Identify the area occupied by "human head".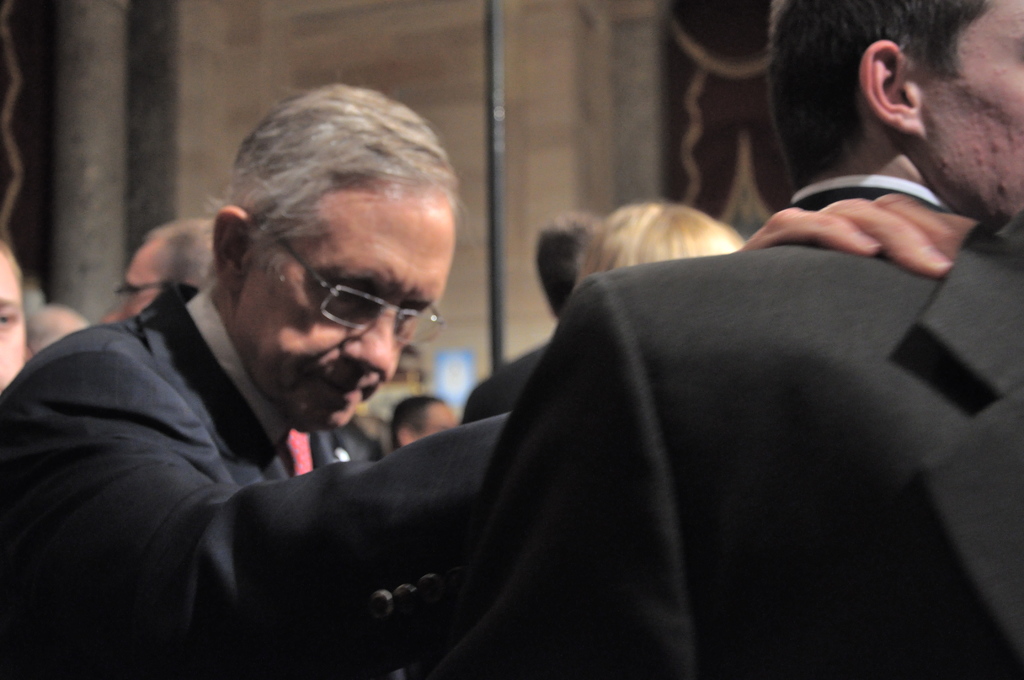
Area: bbox=(120, 219, 216, 323).
